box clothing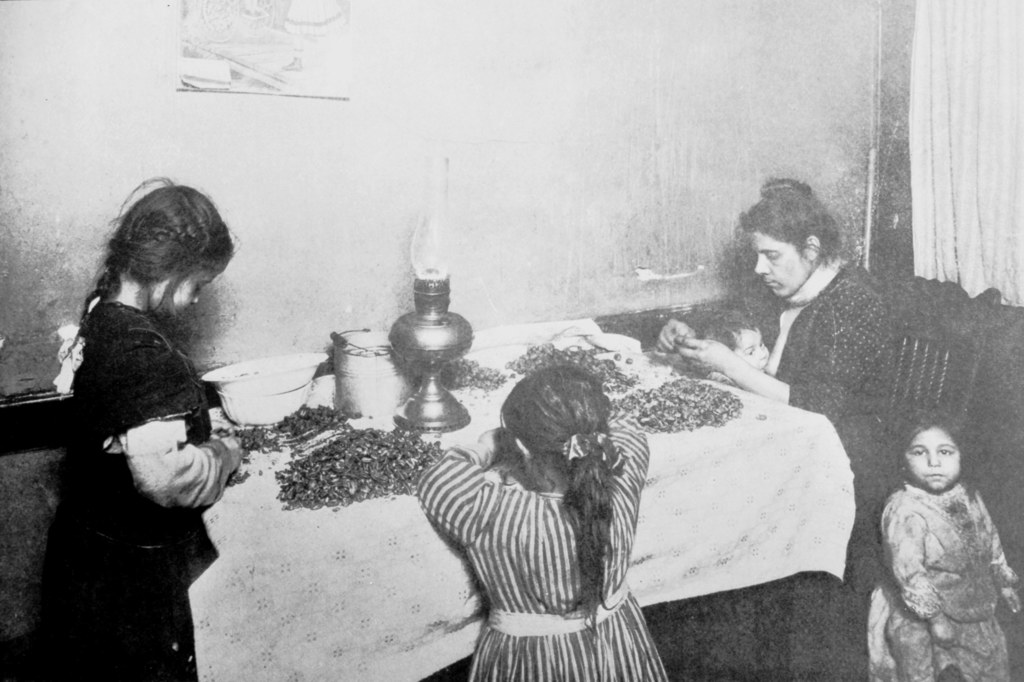
pyautogui.locateOnScreen(684, 258, 890, 680)
